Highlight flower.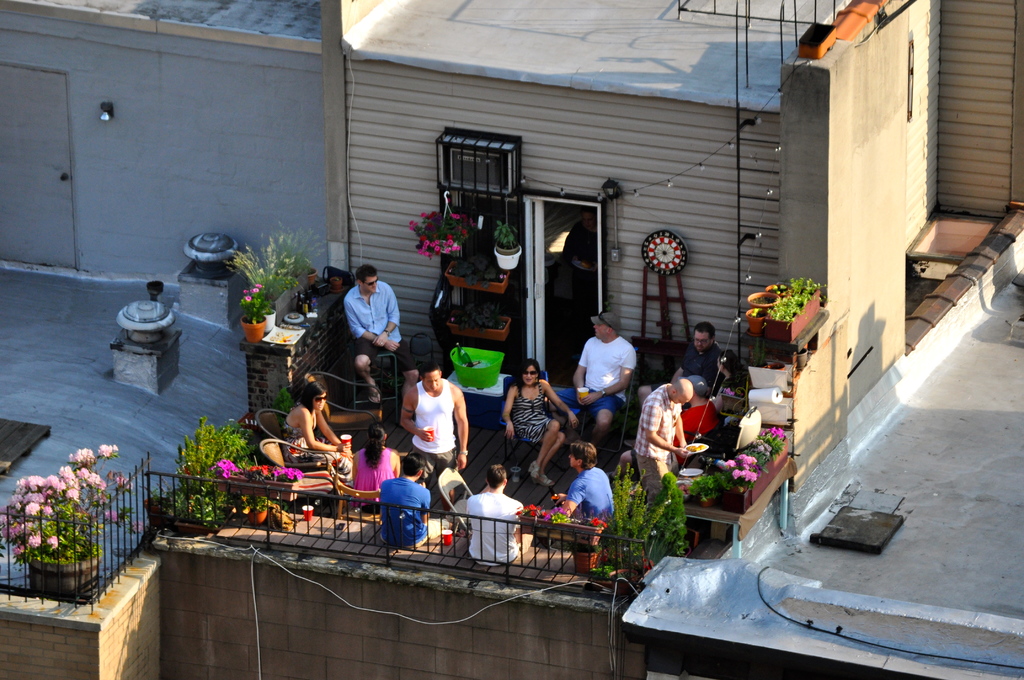
Highlighted region: [593,517,611,528].
